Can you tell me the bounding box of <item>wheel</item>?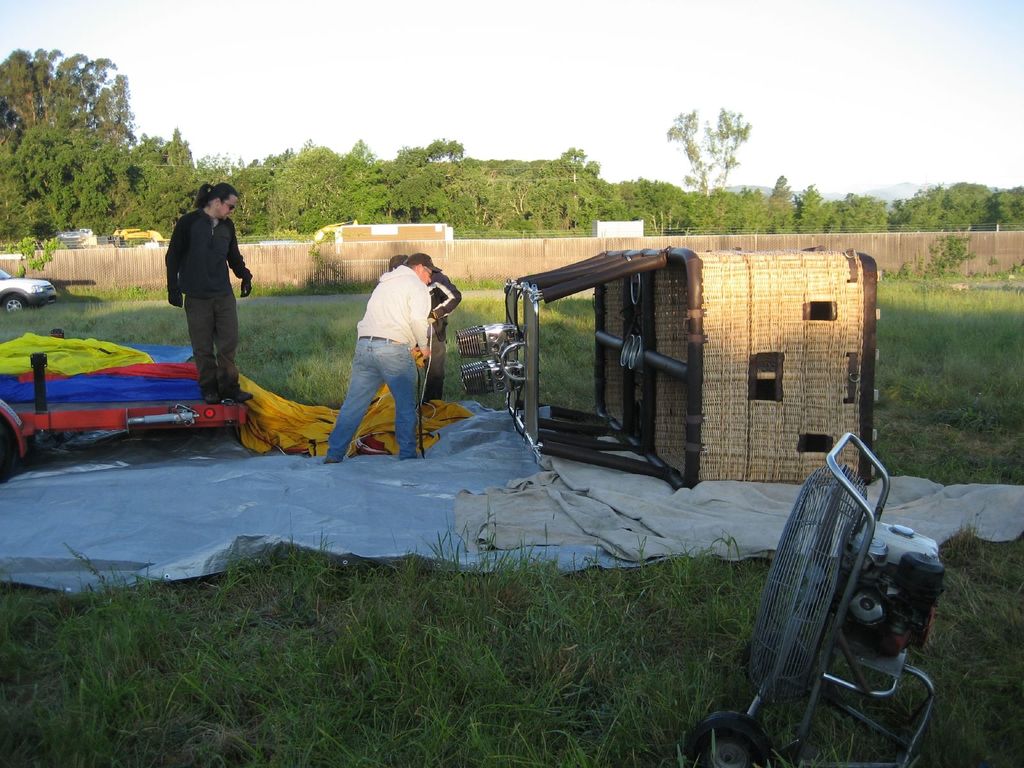
bbox(0, 413, 18, 477).
